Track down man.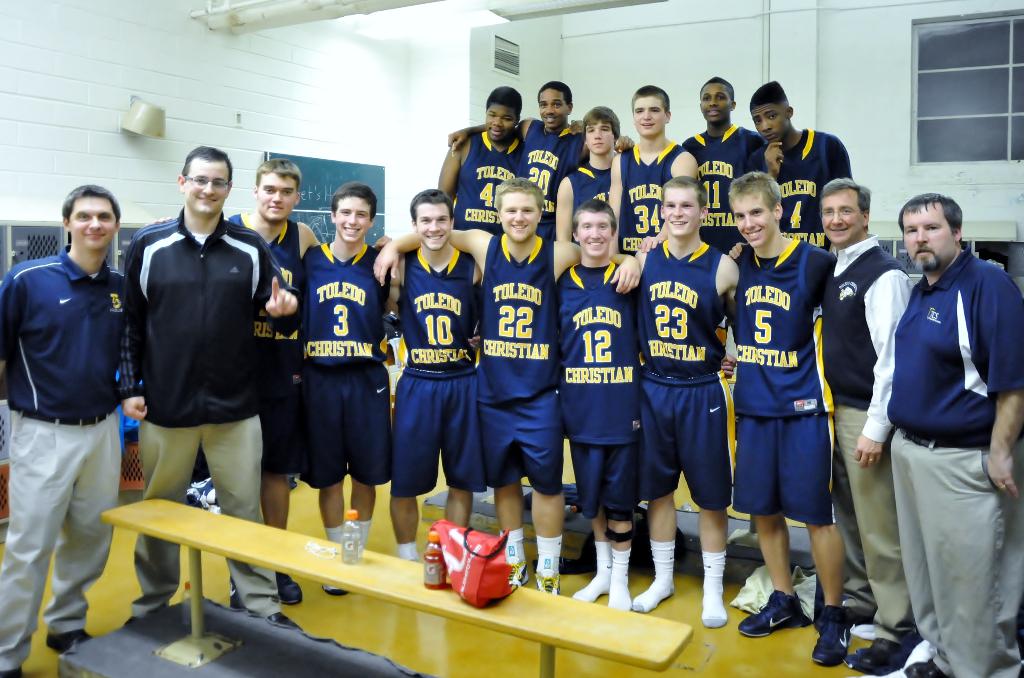
Tracked to locate(551, 194, 640, 611).
